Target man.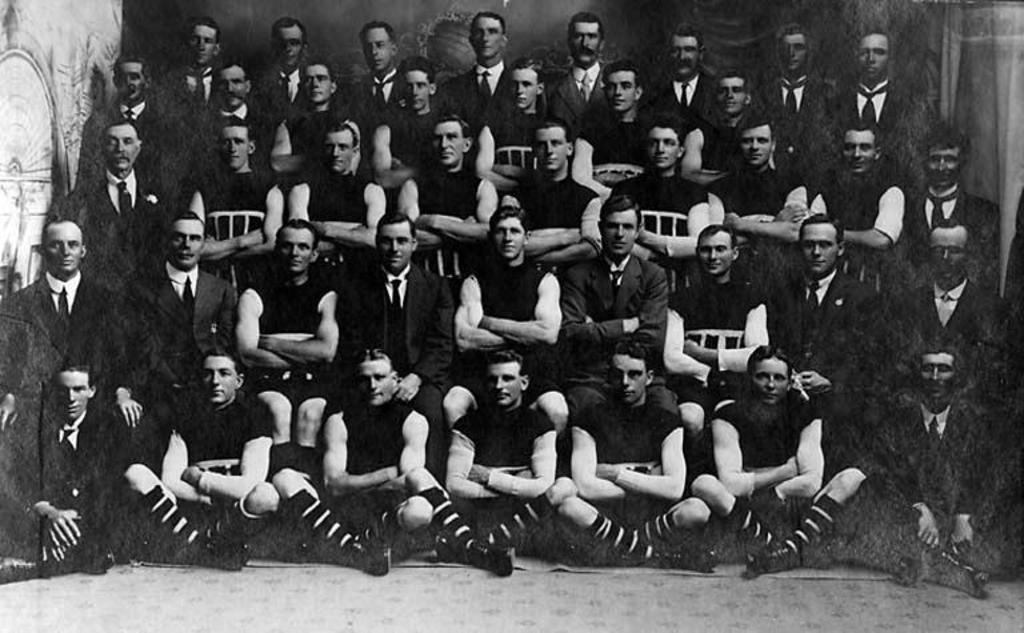
Target region: rect(160, 16, 217, 132).
